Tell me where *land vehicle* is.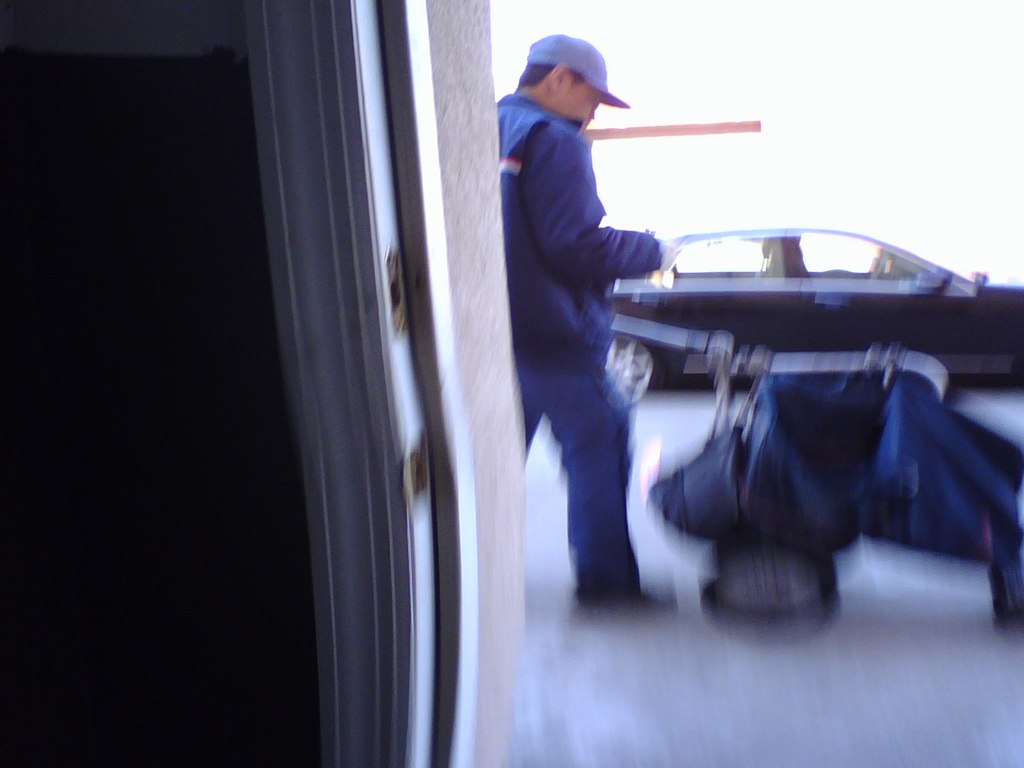
*land vehicle* is at 592:227:1022:406.
